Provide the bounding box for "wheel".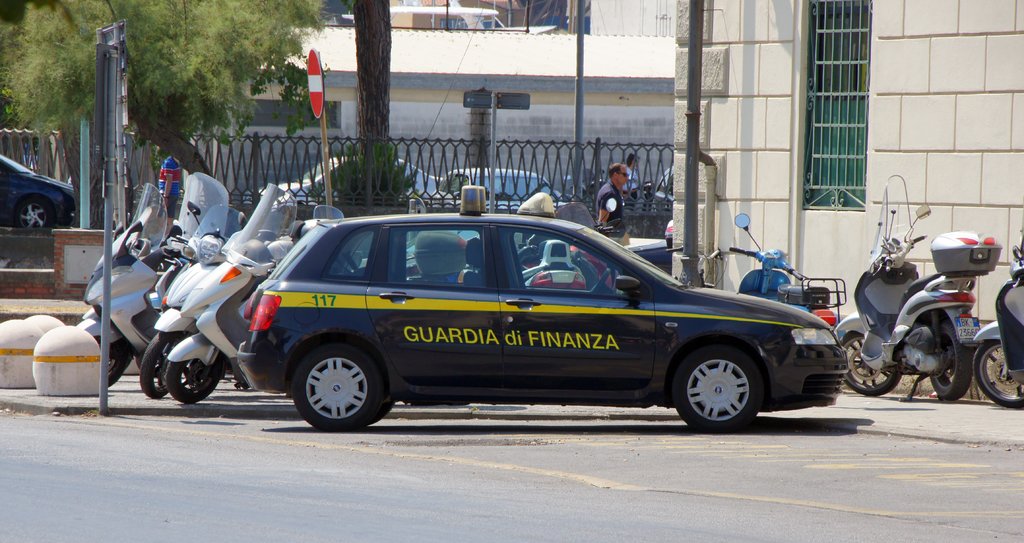
x1=12, y1=195, x2=54, y2=231.
